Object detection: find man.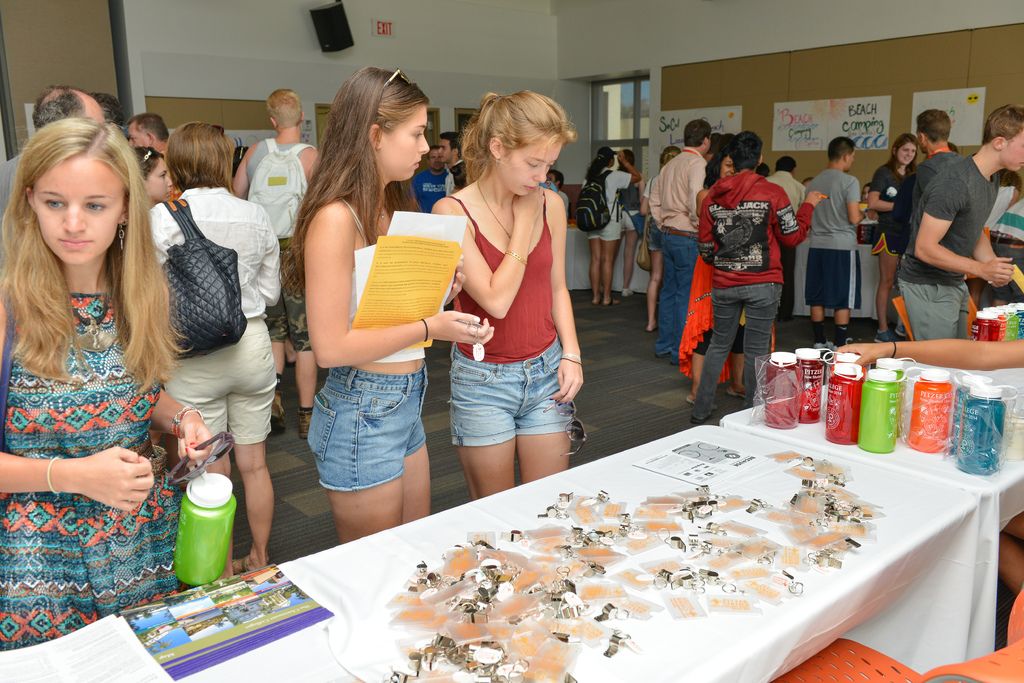
select_region(691, 129, 824, 424).
